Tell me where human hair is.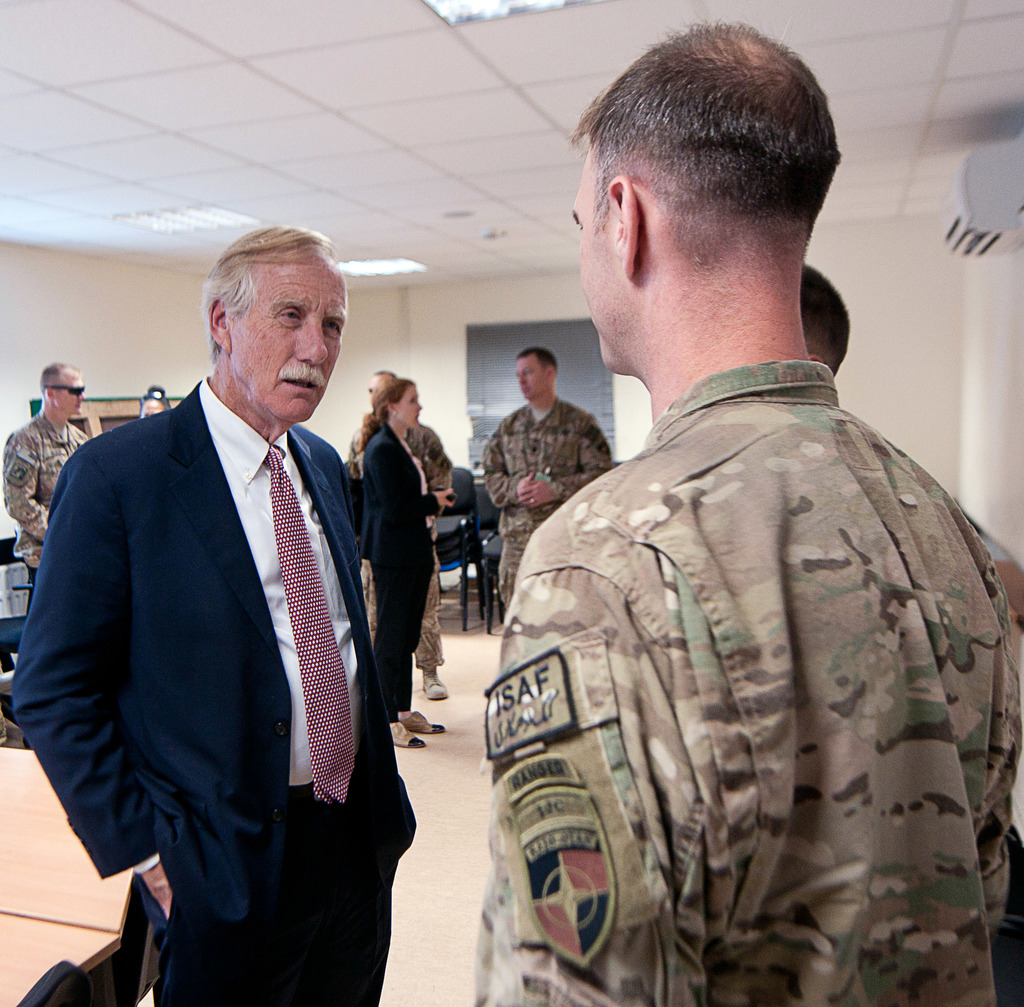
human hair is at box=[371, 366, 395, 377].
